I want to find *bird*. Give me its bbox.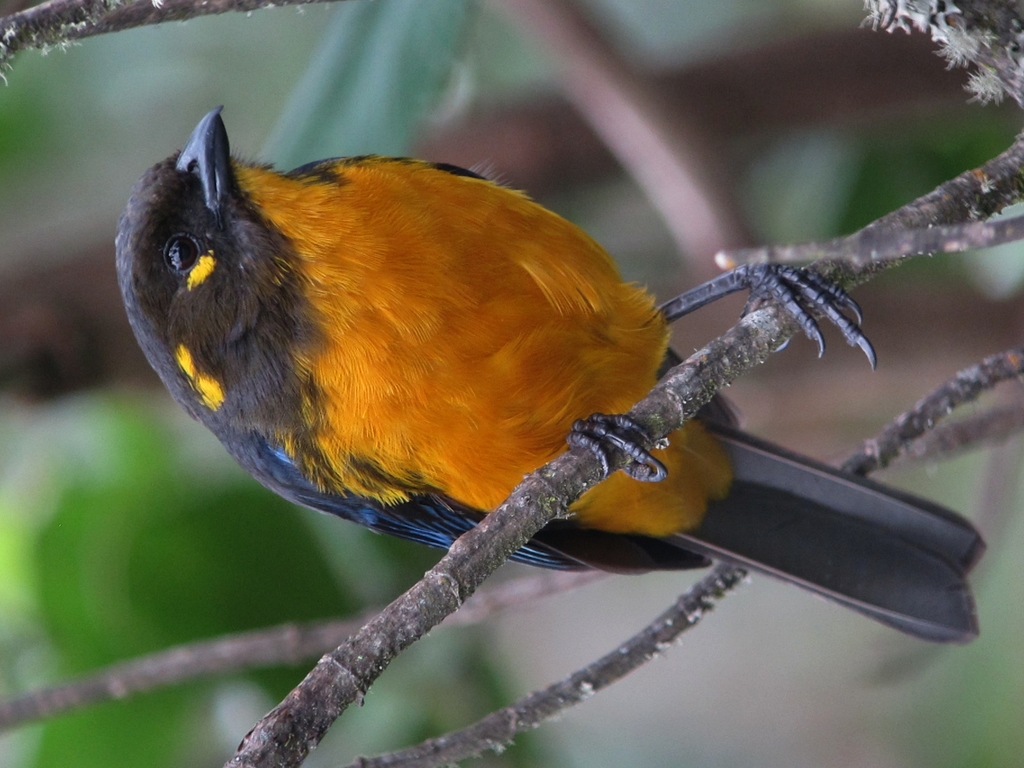
{"left": 113, "top": 106, "right": 973, "bottom": 640}.
